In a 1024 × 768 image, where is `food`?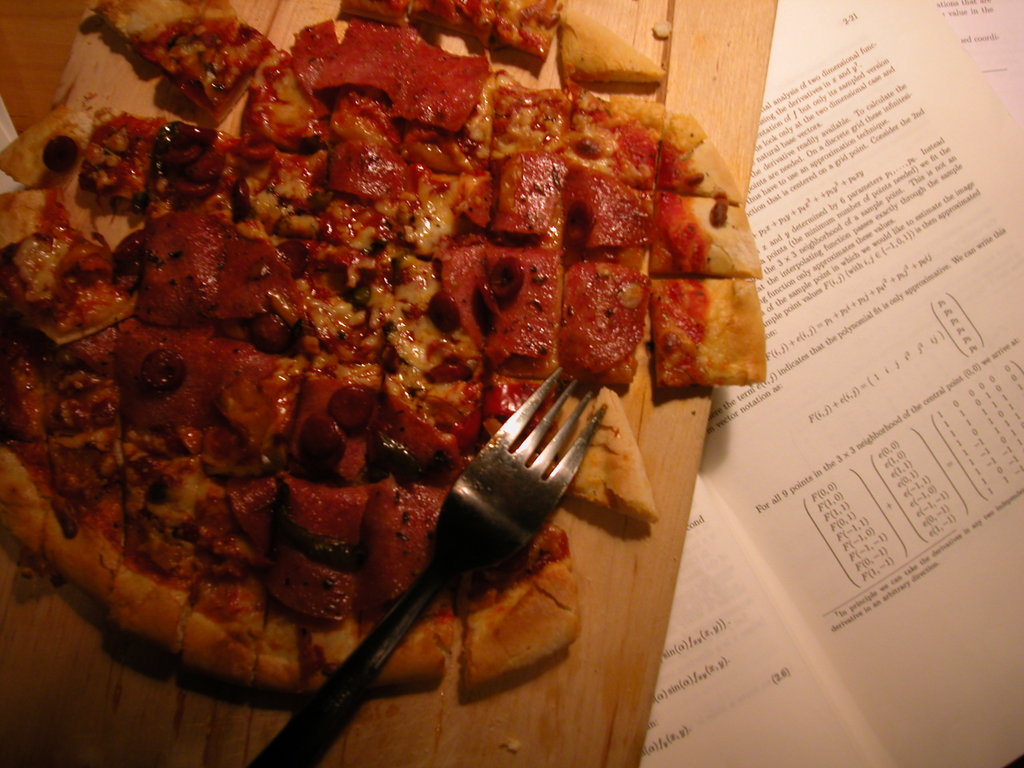
region(0, 0, 769, 704).
